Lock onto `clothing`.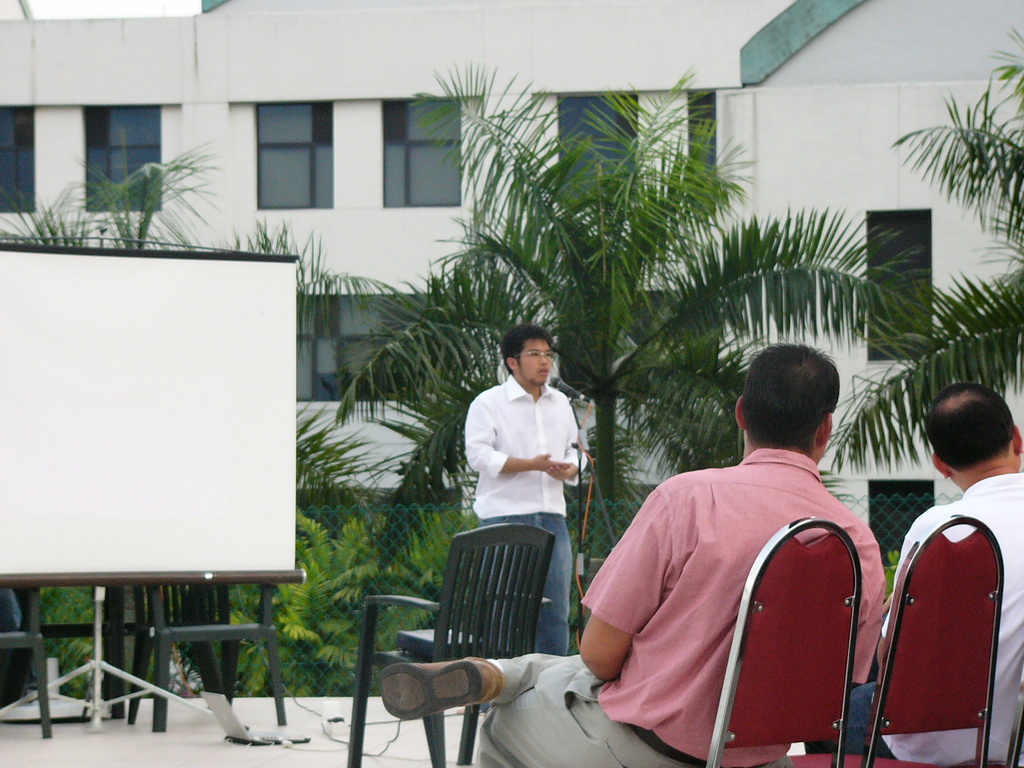
Locked: bbox=[471, 447, 888, 767].
